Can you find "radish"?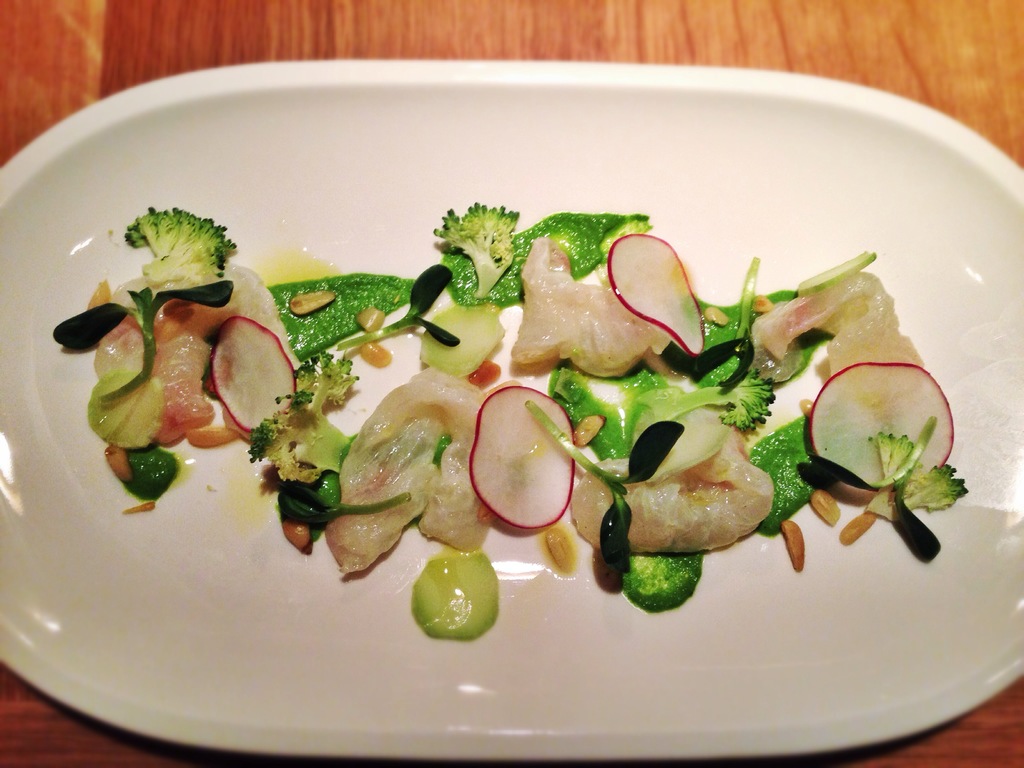
Yes, bounding box: [805, 367, 953, 500].
